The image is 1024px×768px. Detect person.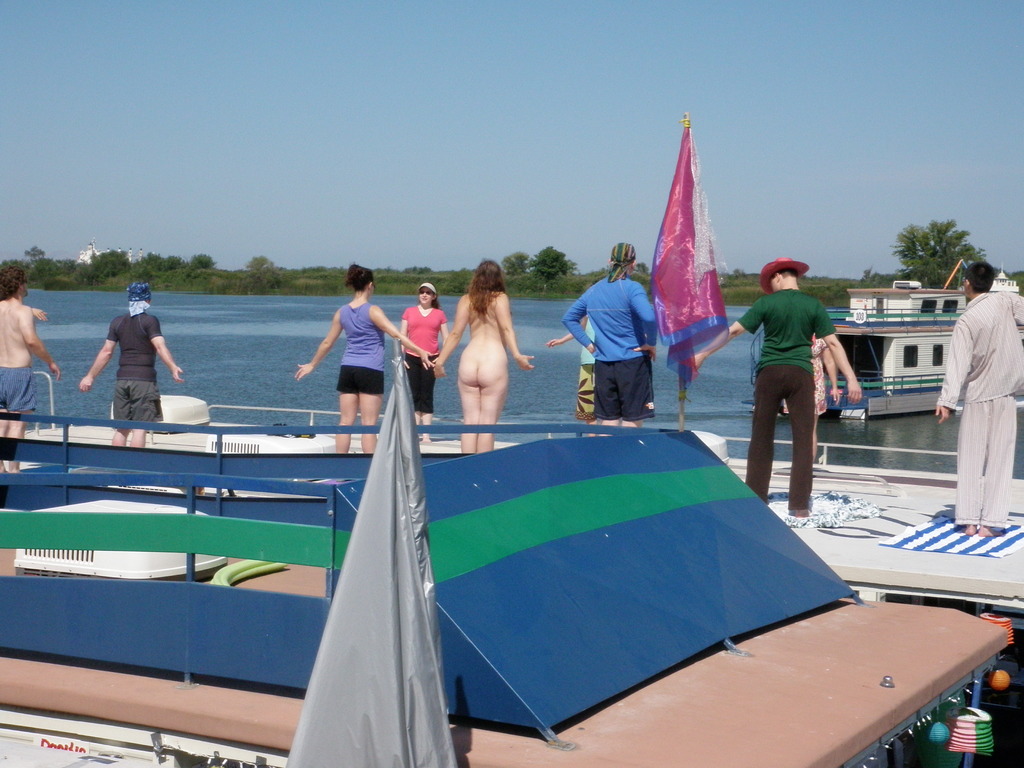
Detection: box=[295, 262, 435, 450].
